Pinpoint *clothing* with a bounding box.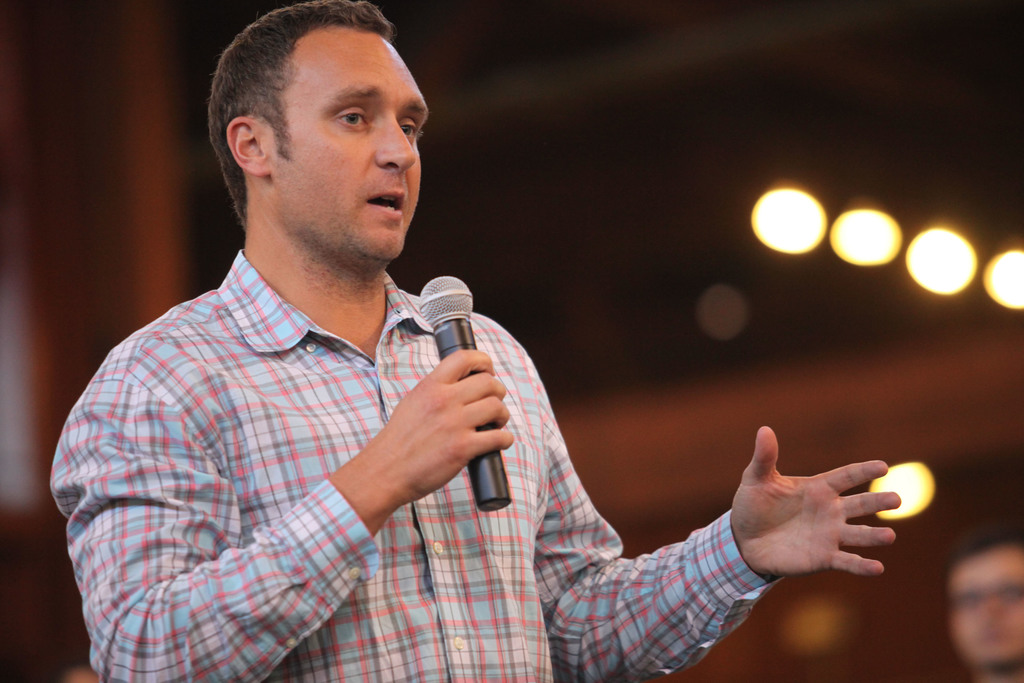
[49, 247, 774, 682].
